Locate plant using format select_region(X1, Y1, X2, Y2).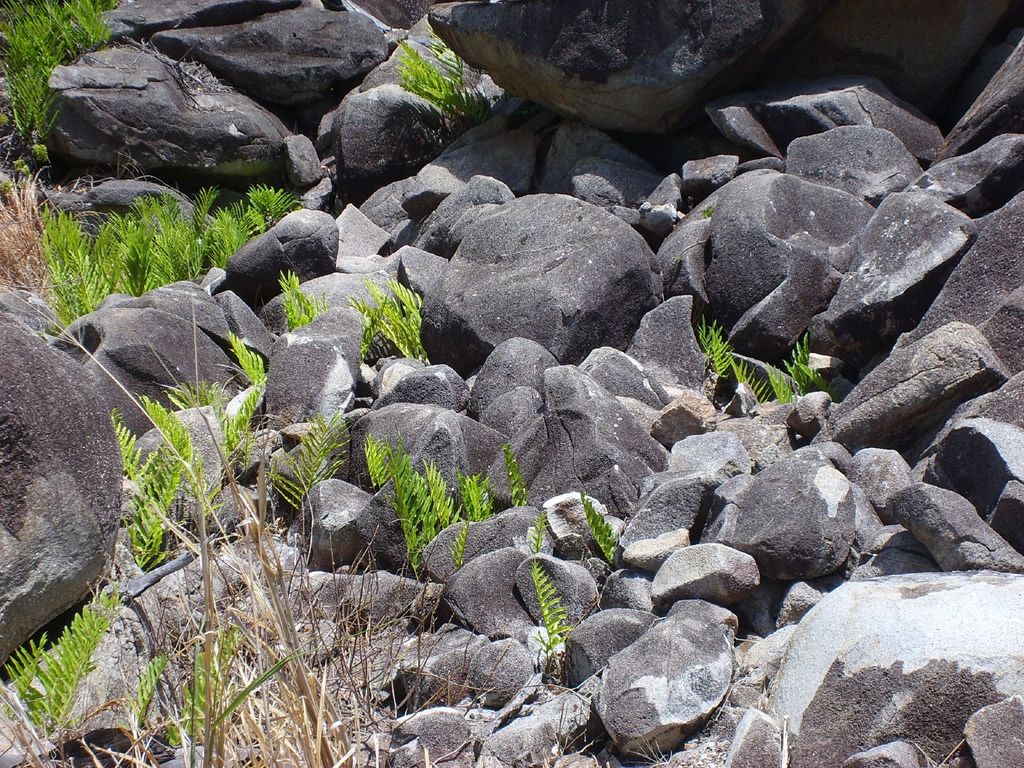
select_region(205, 325, 291, 460).
